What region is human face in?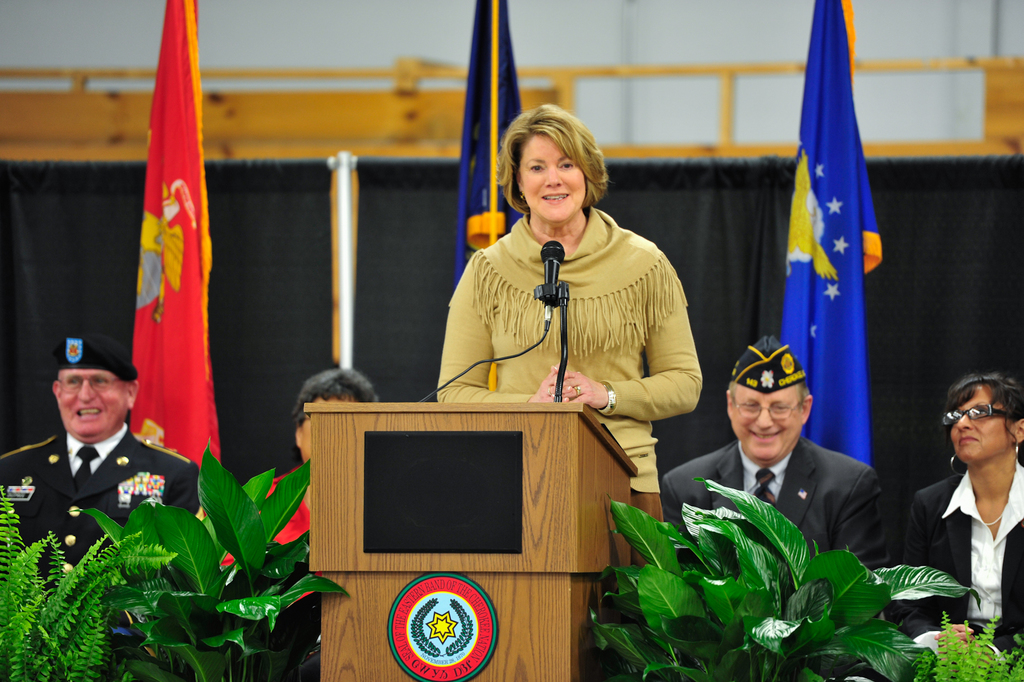
crop(947, 388, 1015, 459).
